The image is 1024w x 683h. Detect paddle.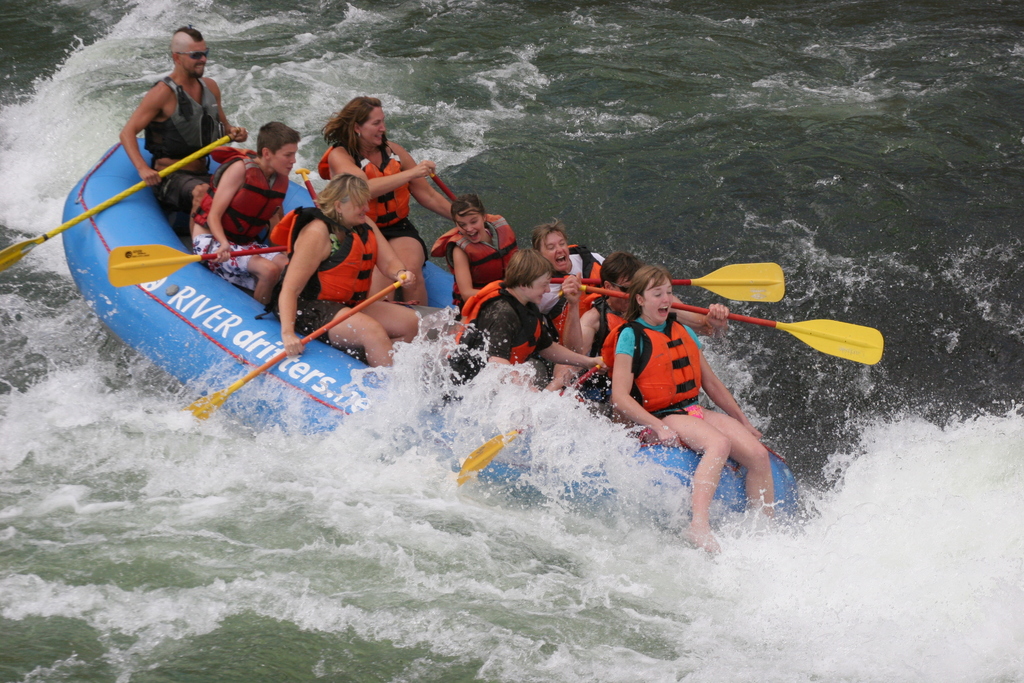
Detection: region(430, 168, 458, 202).
